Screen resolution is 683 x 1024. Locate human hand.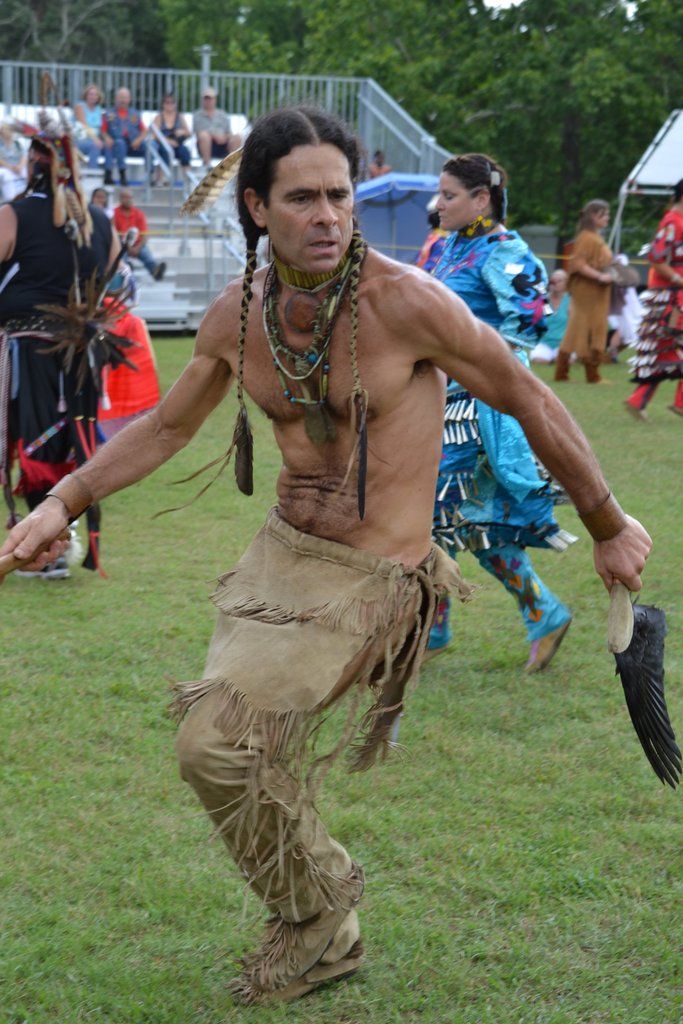
locate(127, 244, 140, 257).
